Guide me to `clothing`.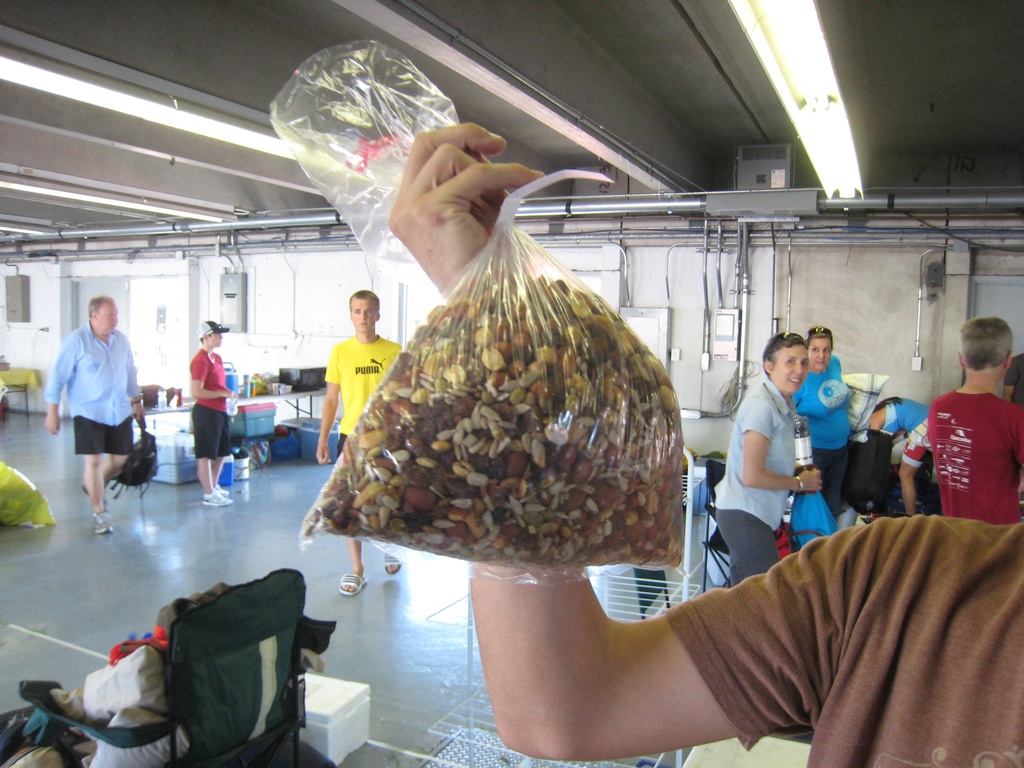
Guidance: 925/387/1023/525.
